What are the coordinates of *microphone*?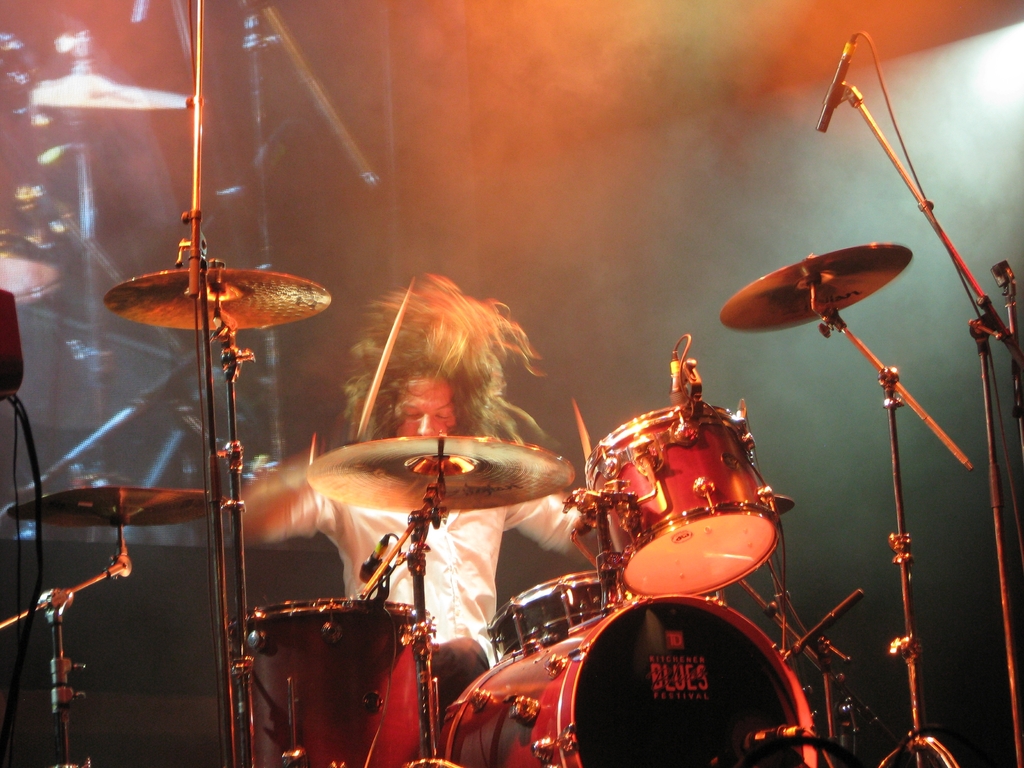
814 60 851 134.
